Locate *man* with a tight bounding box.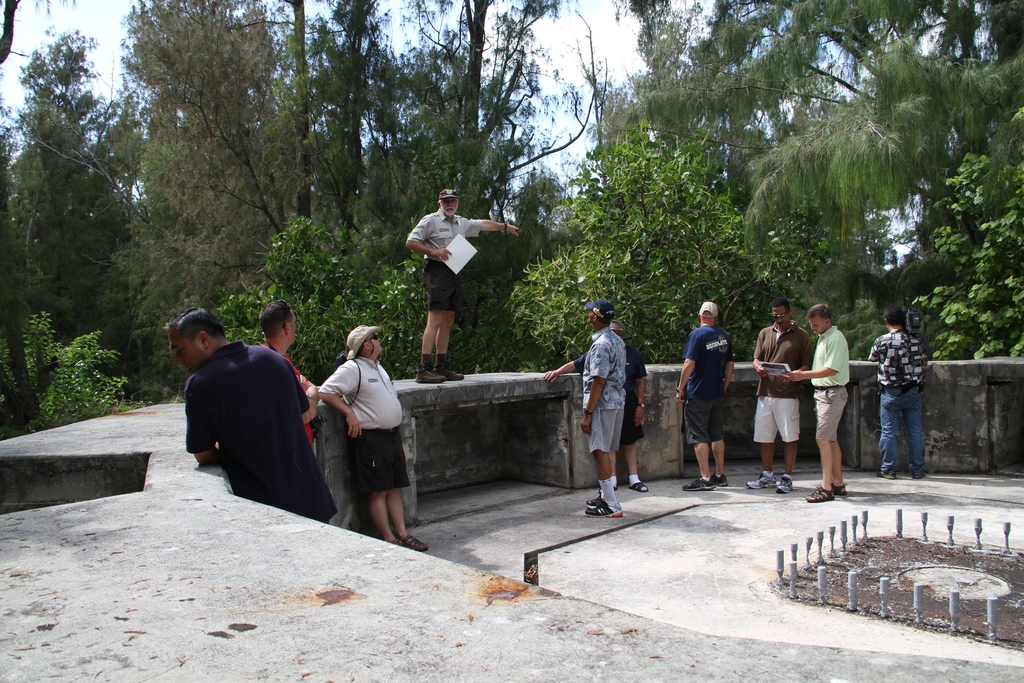
rect(868, 305, 933, 486).
